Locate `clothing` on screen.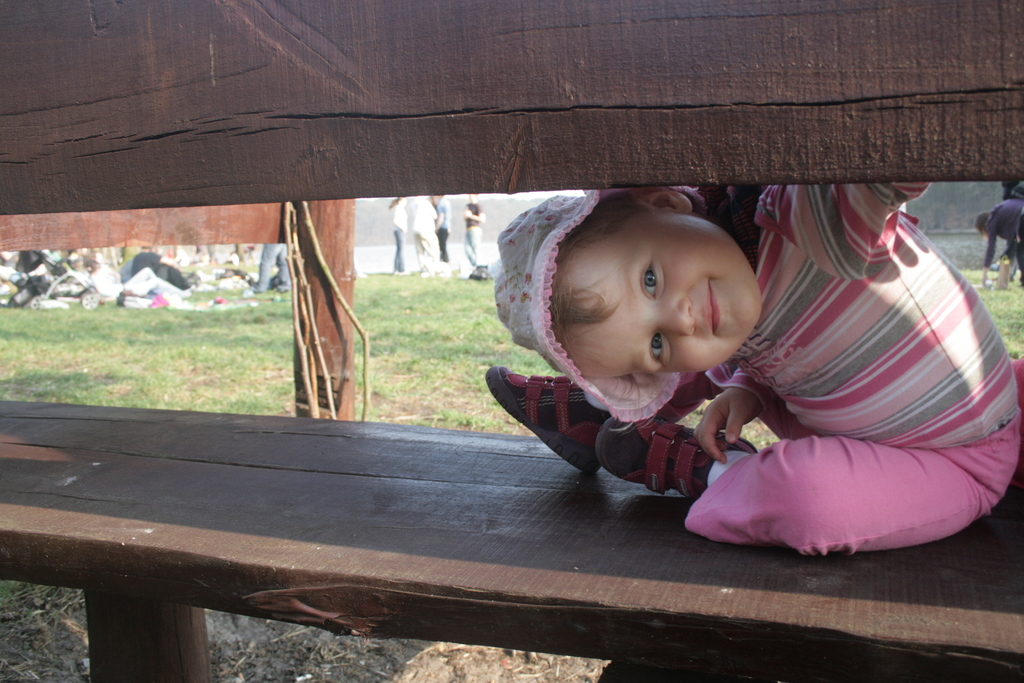
On screen at [x1=1004, y1=181, x2=1023, y2=276].
